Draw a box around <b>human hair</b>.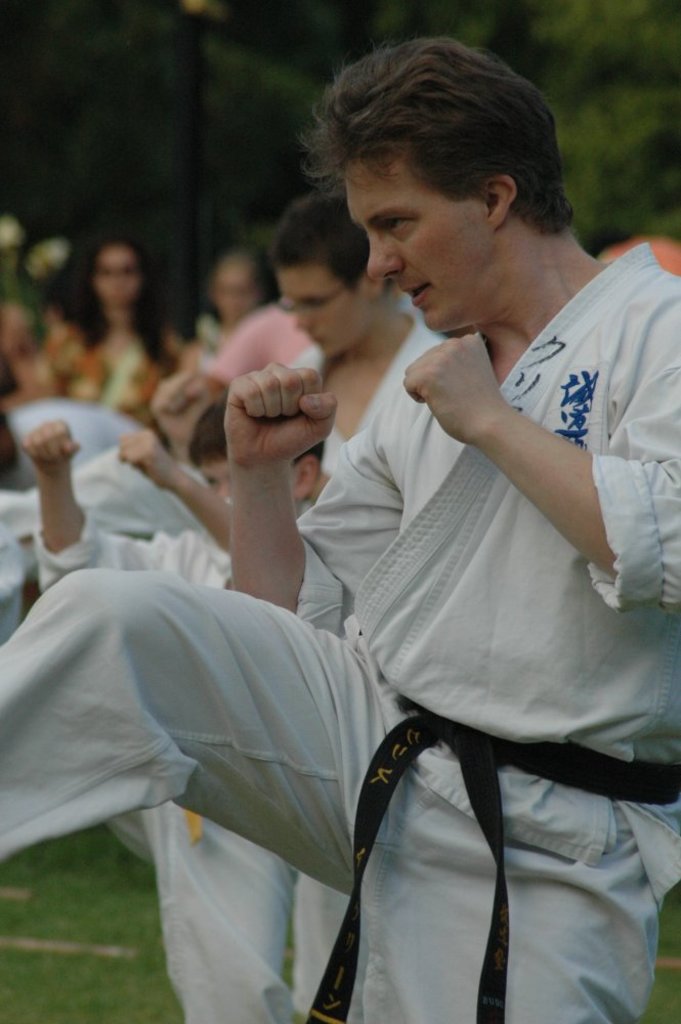
pyautogui.locateOnScreen(315, 31, 576, 286).
